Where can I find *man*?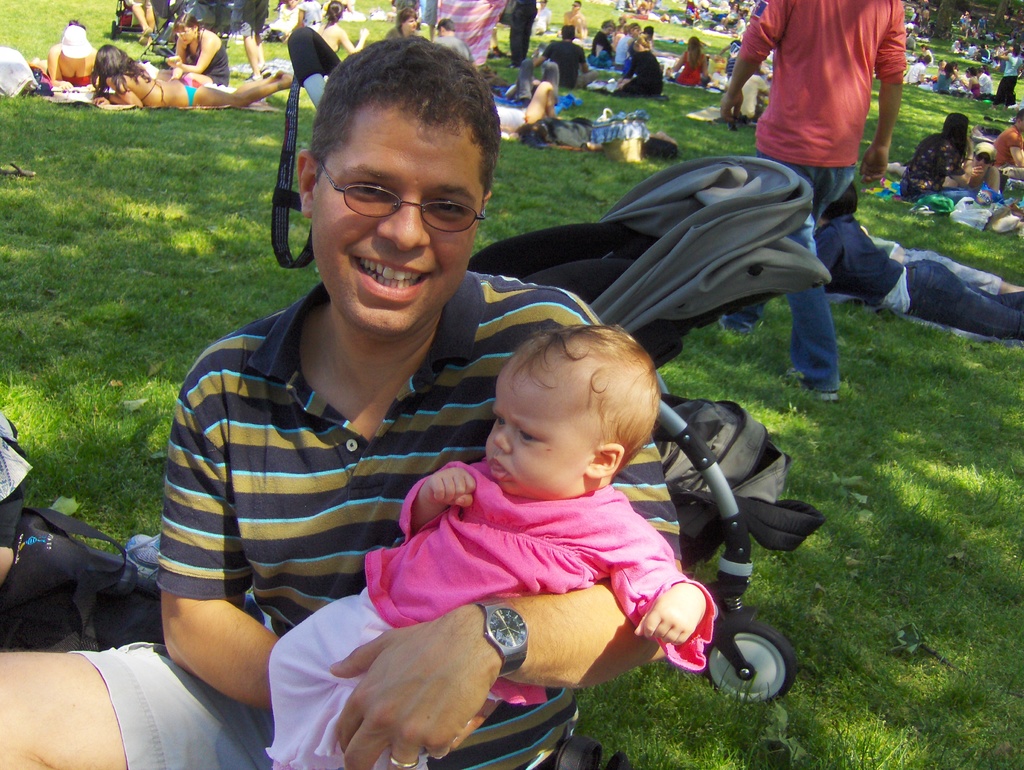
You can find it at 721,0,905,399.
